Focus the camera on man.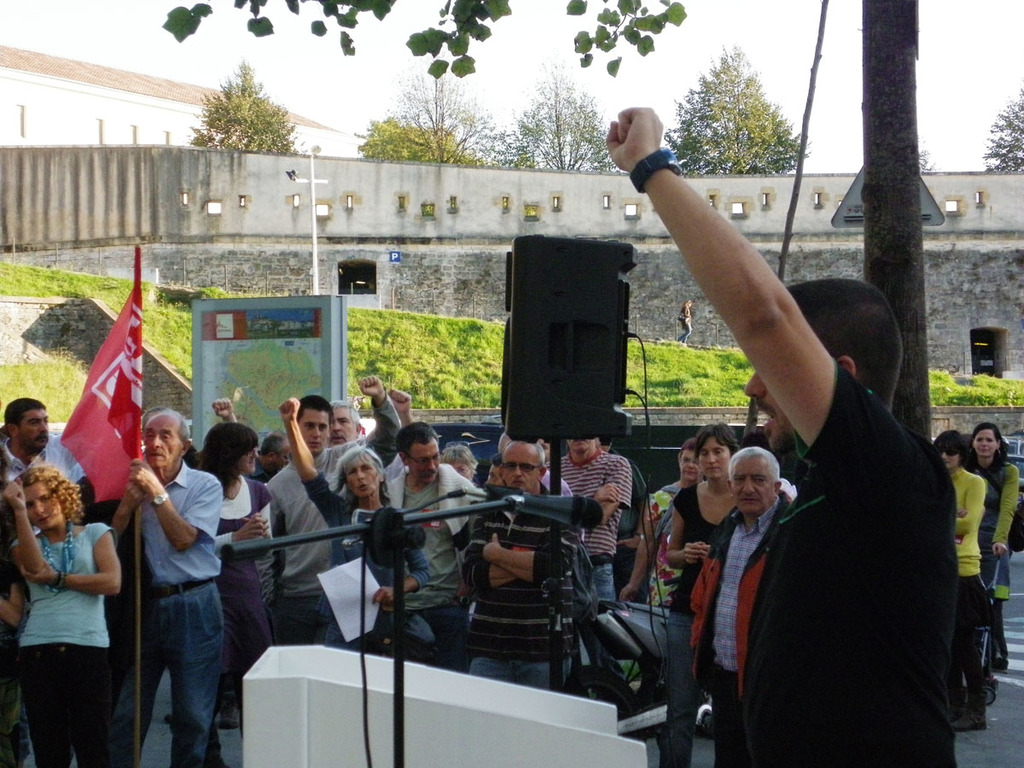
Focus region: [left=381, top=422, right=487, bottom=670].
